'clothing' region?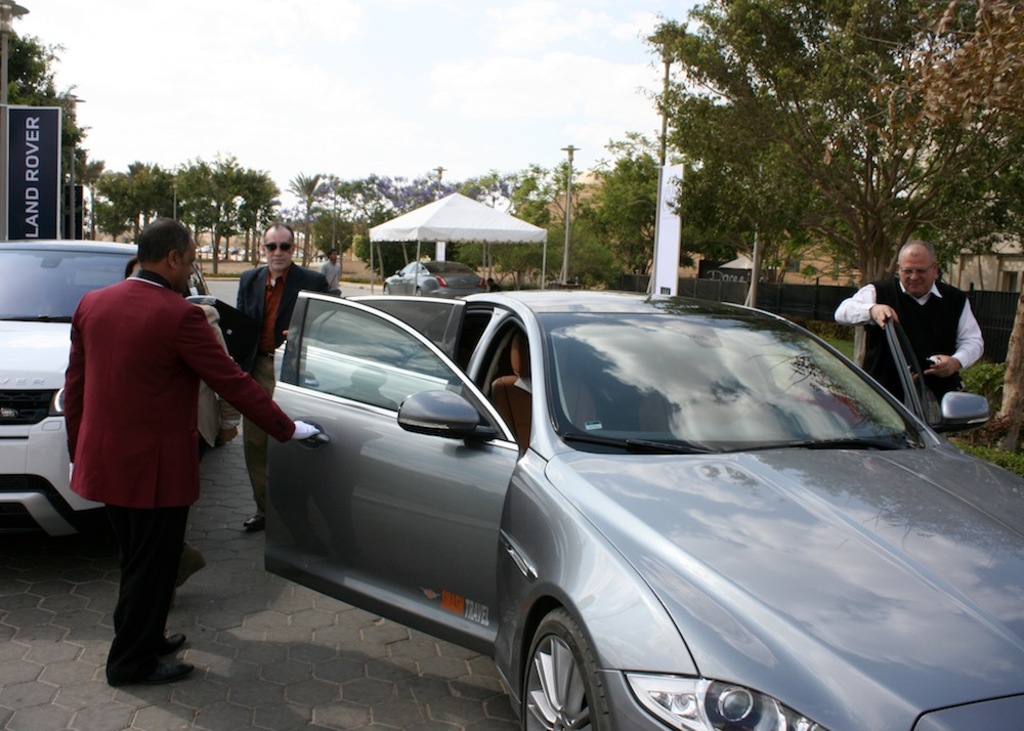
box=[848, 252, 994, 400]
